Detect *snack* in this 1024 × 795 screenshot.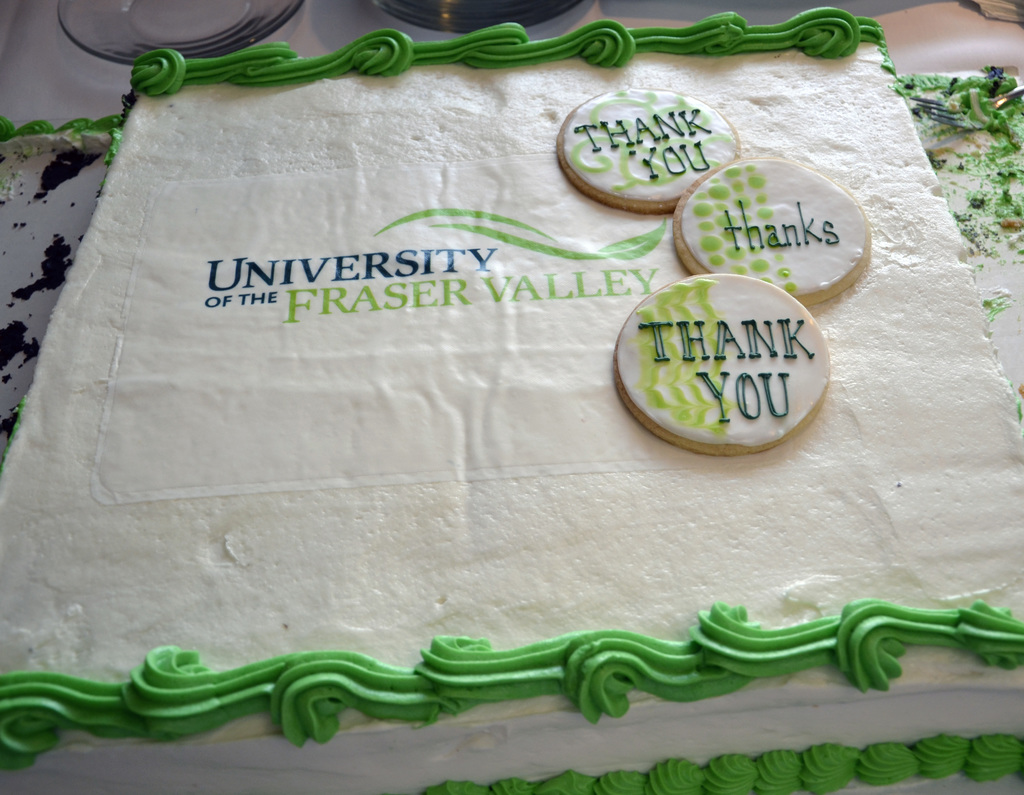
Detection: [x1=1, y1=0, x2=1023, y2=794].
